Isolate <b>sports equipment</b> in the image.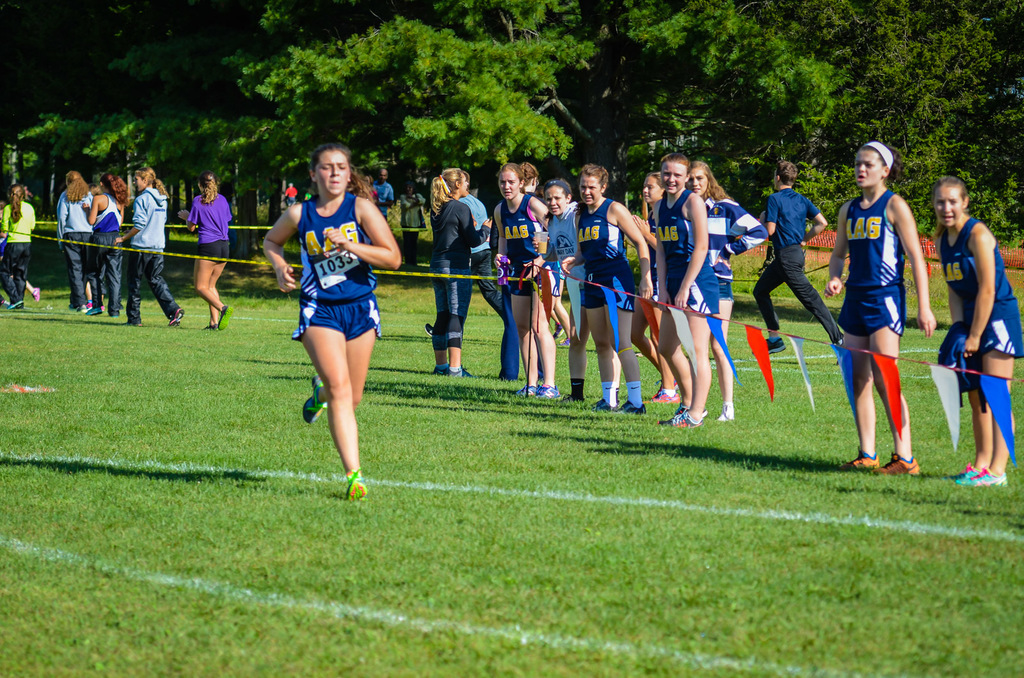
Isolated region: left=874, top=454, right=920, bottom=477.
